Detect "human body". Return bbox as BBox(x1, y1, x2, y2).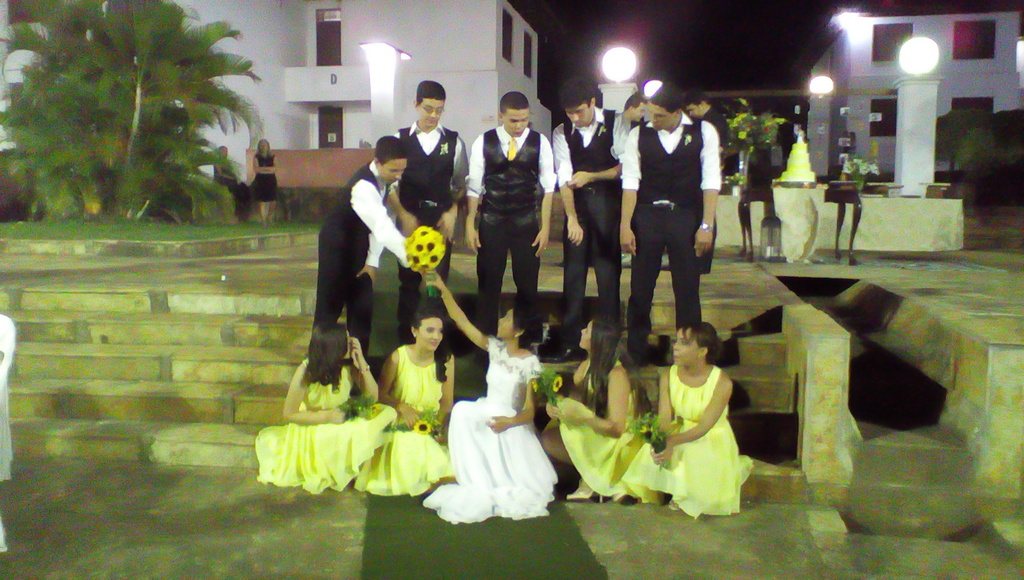
BBox(255, 151, 278, 220).
